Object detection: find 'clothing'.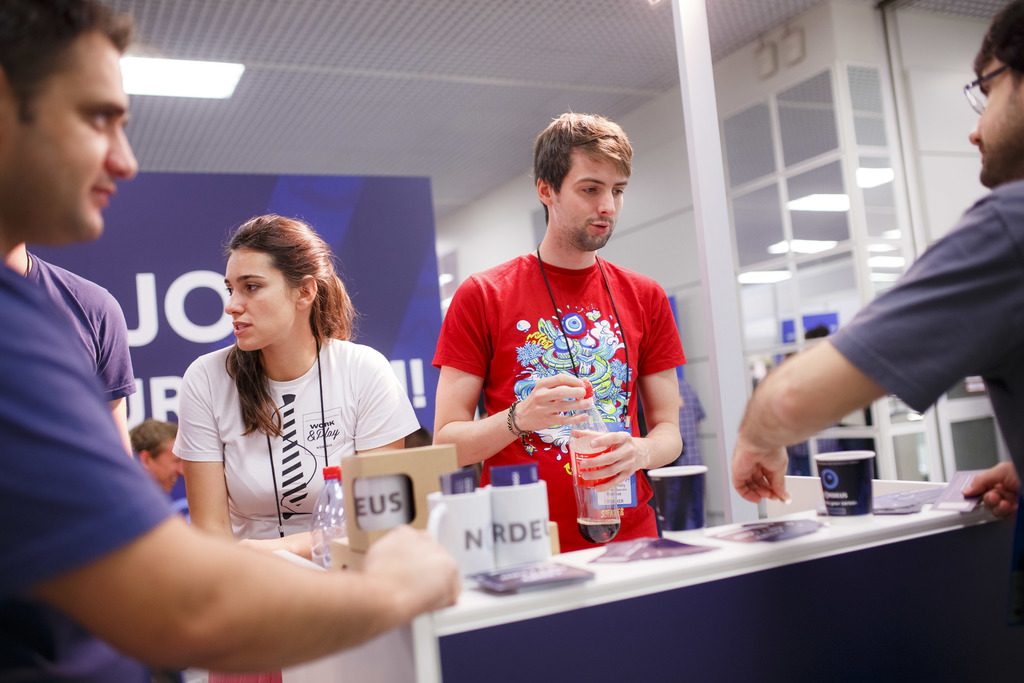
l=440, t=211, r=689, b=533.
